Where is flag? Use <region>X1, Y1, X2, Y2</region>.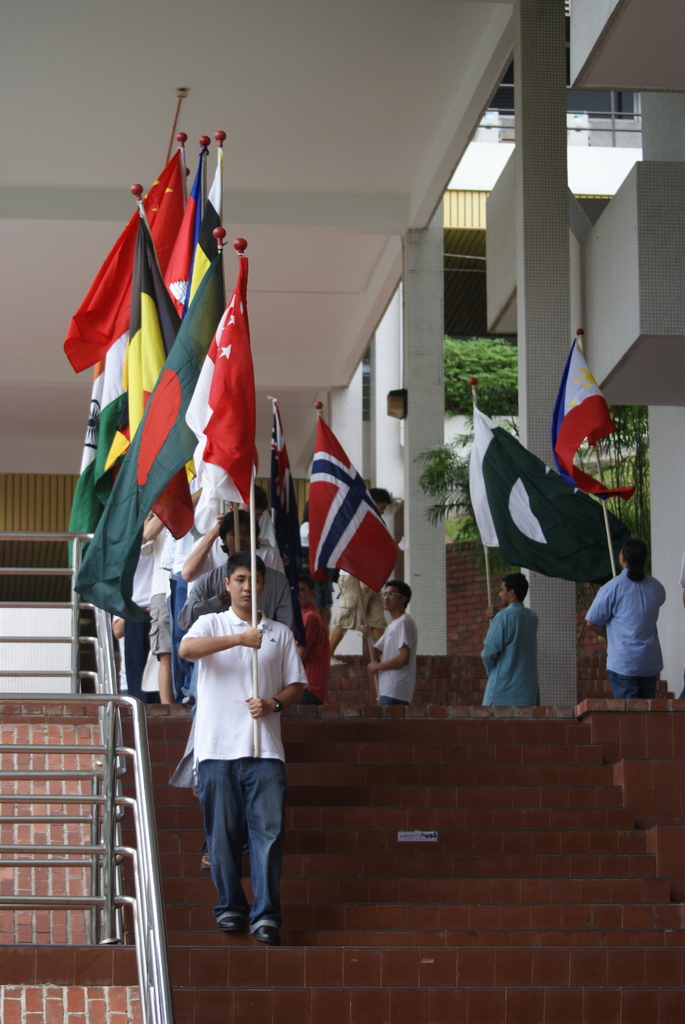
<region>186, 147, 226, 484</region>.
